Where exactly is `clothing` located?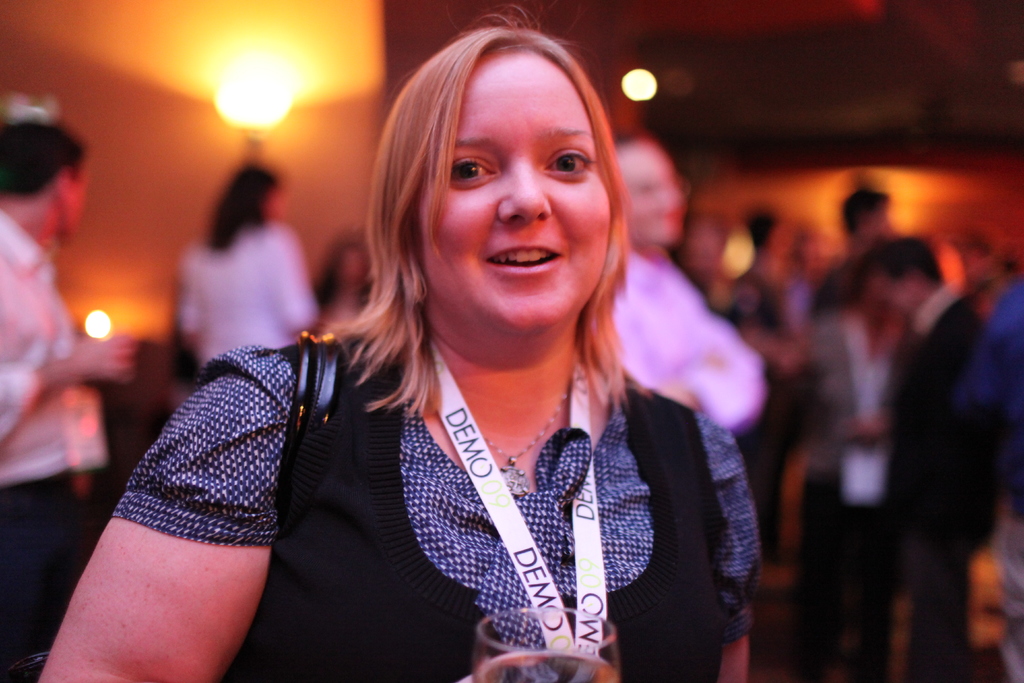
Its bounding box is 0 210 118 672.
